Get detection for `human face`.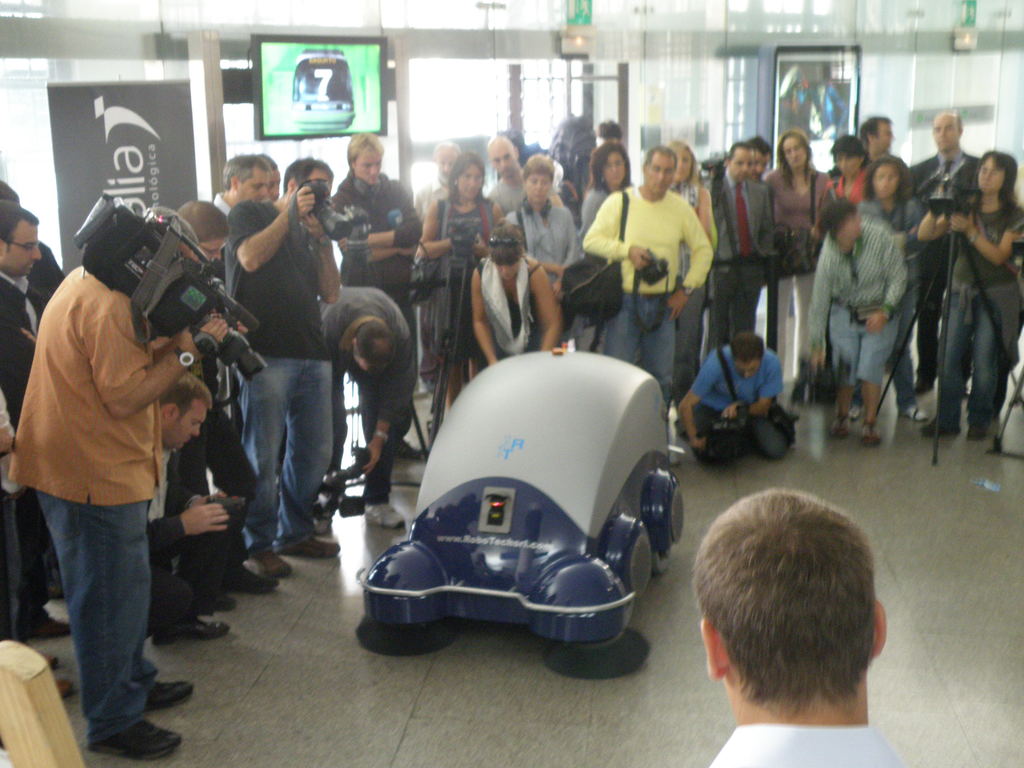
Detection: bbox=[935, 117, 955, 147].
